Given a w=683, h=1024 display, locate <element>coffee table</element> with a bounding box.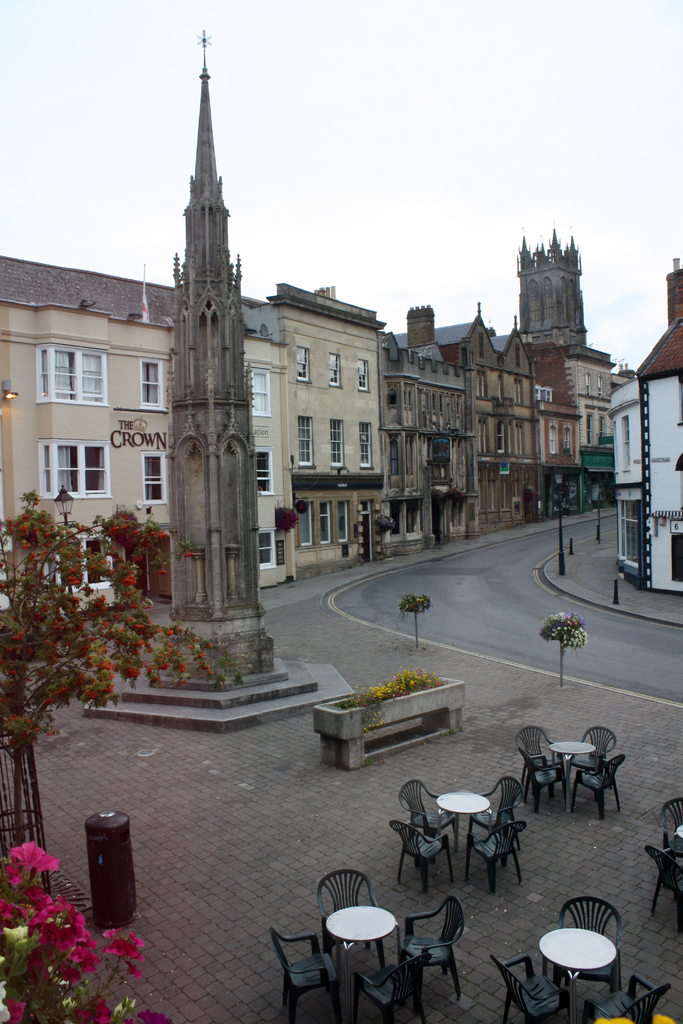
Located: {"left": 533, "top": 911, "right": 630, "bottom": 1009}.
